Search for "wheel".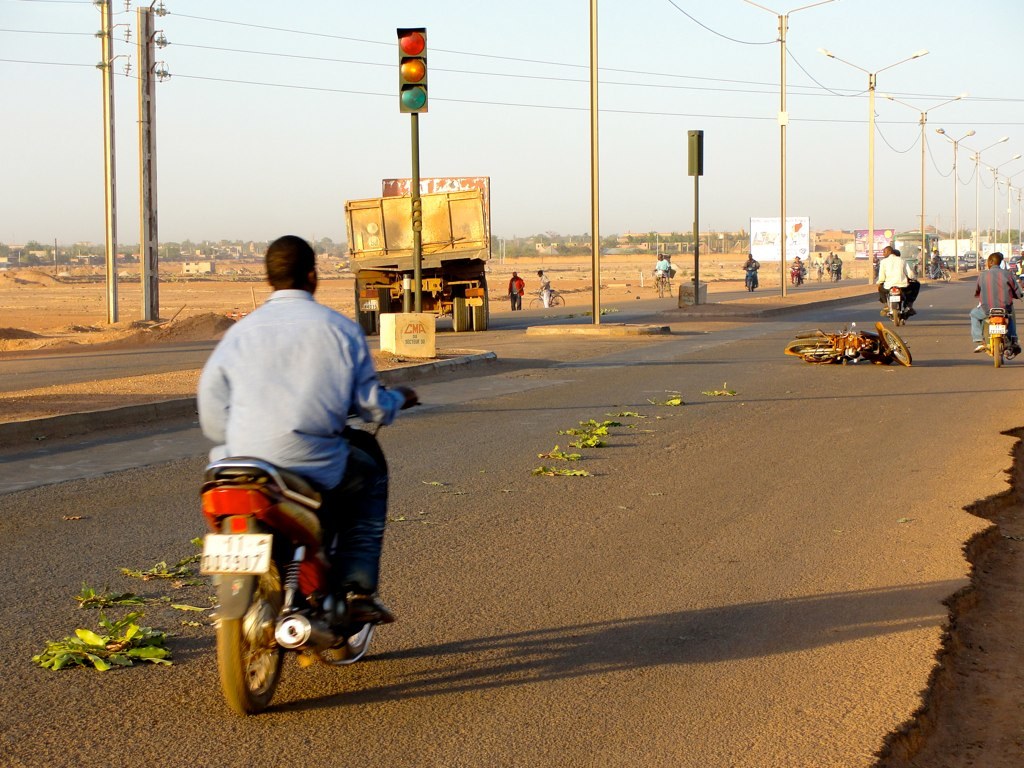
Found at [left=656, top=280, right=668, bottom=302].
